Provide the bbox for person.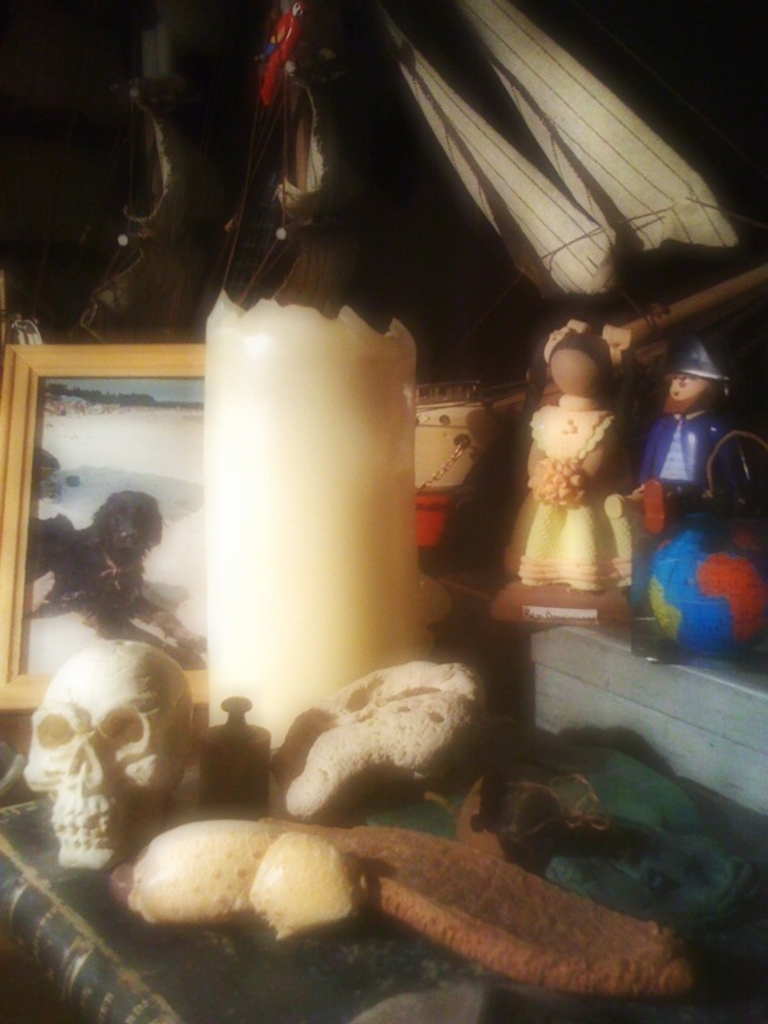
(641,324,745,657).
